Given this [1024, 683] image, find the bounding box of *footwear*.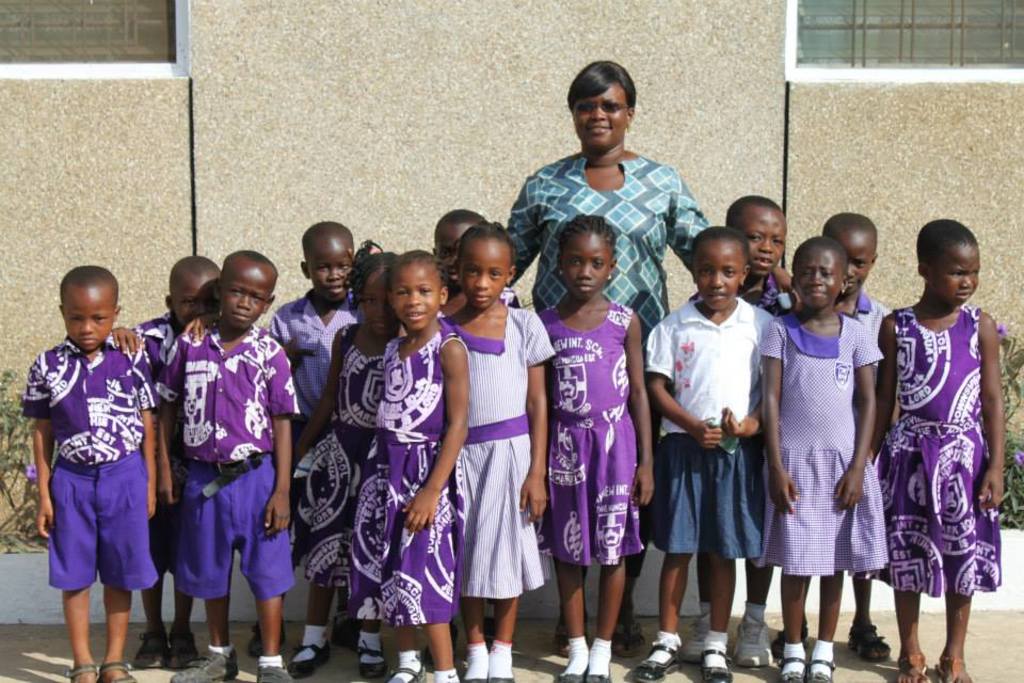
{"x1": 489, "y1": 677, "x2": 515, "y2": 682}.
